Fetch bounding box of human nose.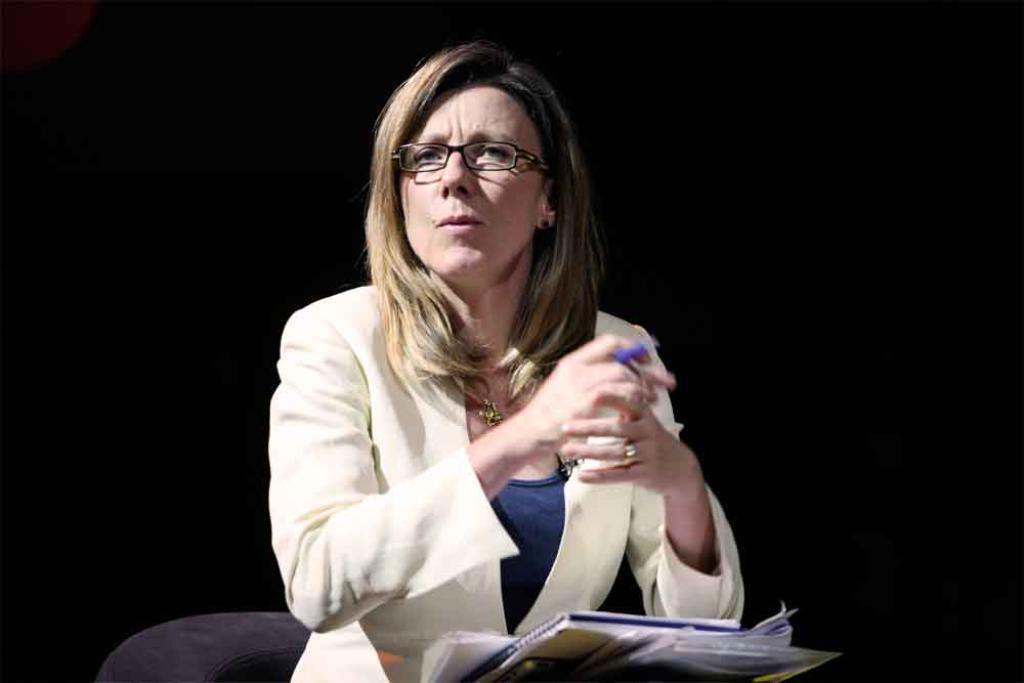
Bbox: {"left": 438, "top": 152, "right": 475, "bottom": 197}.
